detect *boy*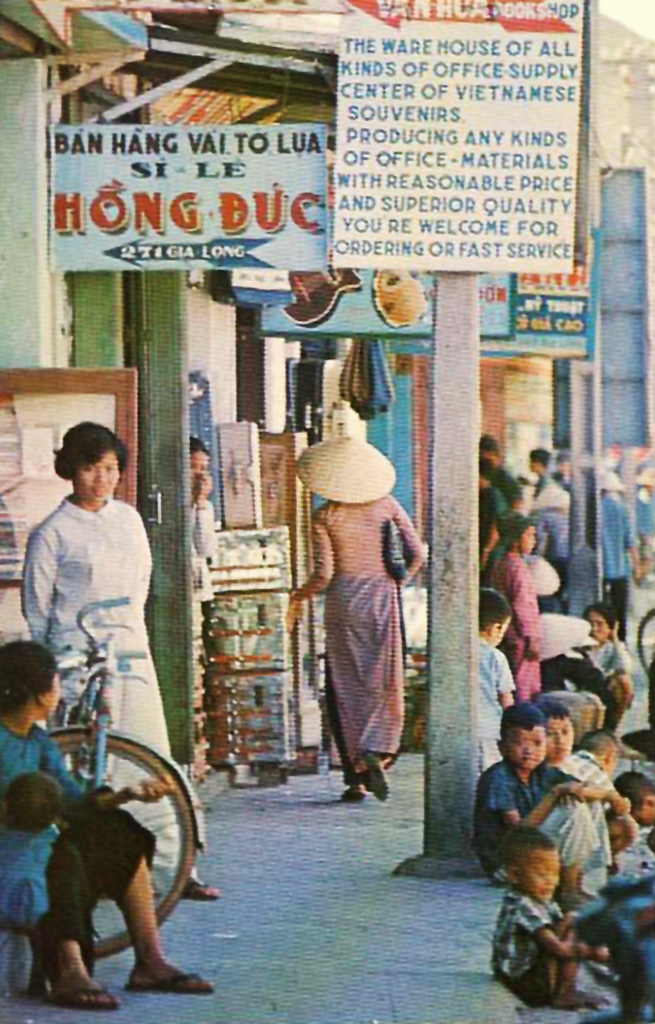
detection(465, 700, 589, 911)
